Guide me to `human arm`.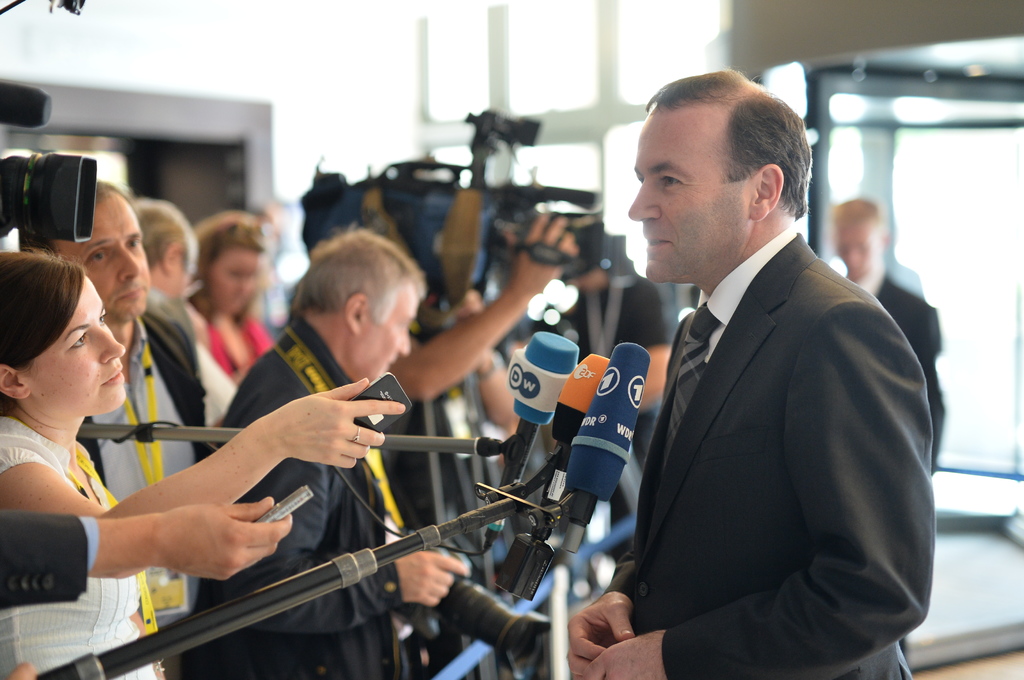
Guidance: l=579, t=304, r=932, b=679.
